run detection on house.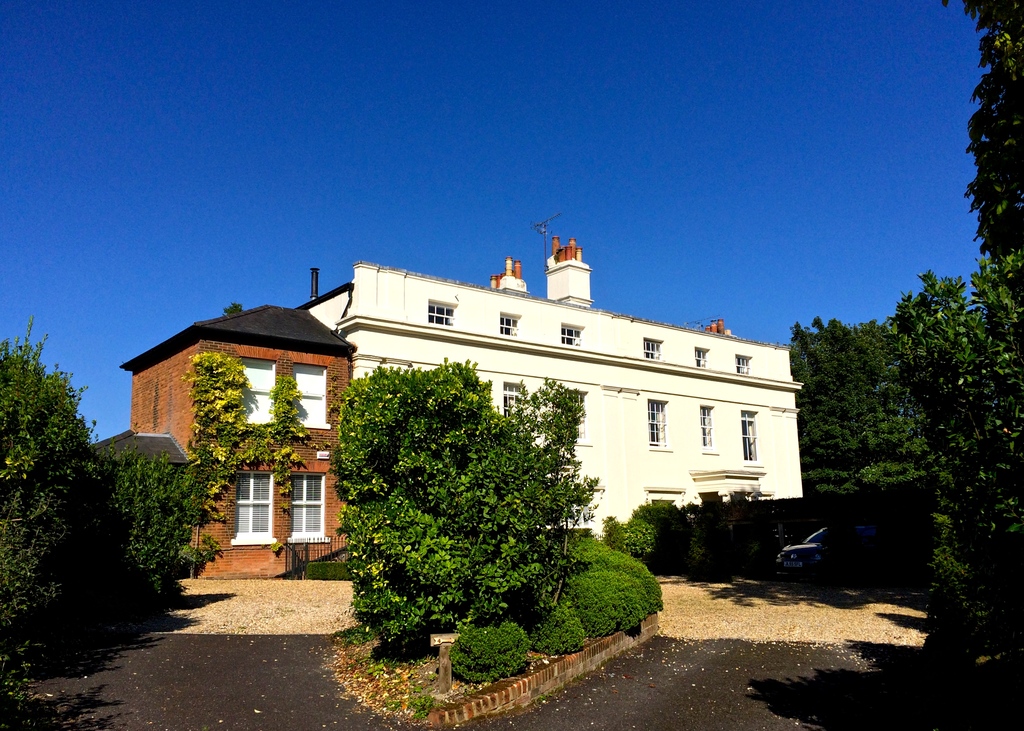
Result: bbox=(299, 232, 801, 551).
